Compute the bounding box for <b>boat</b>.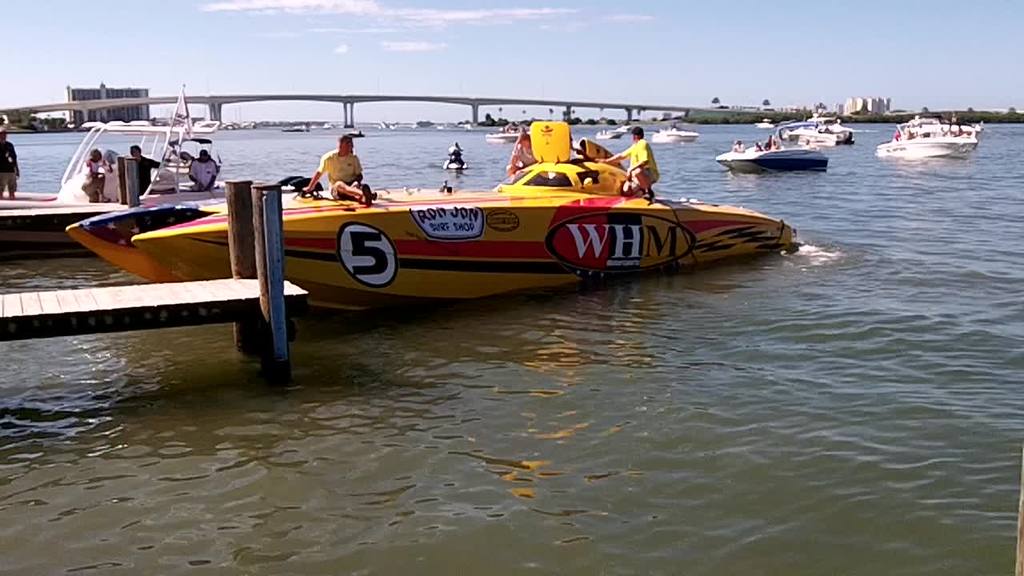
<region>26, 119, 813, 313</region>.
